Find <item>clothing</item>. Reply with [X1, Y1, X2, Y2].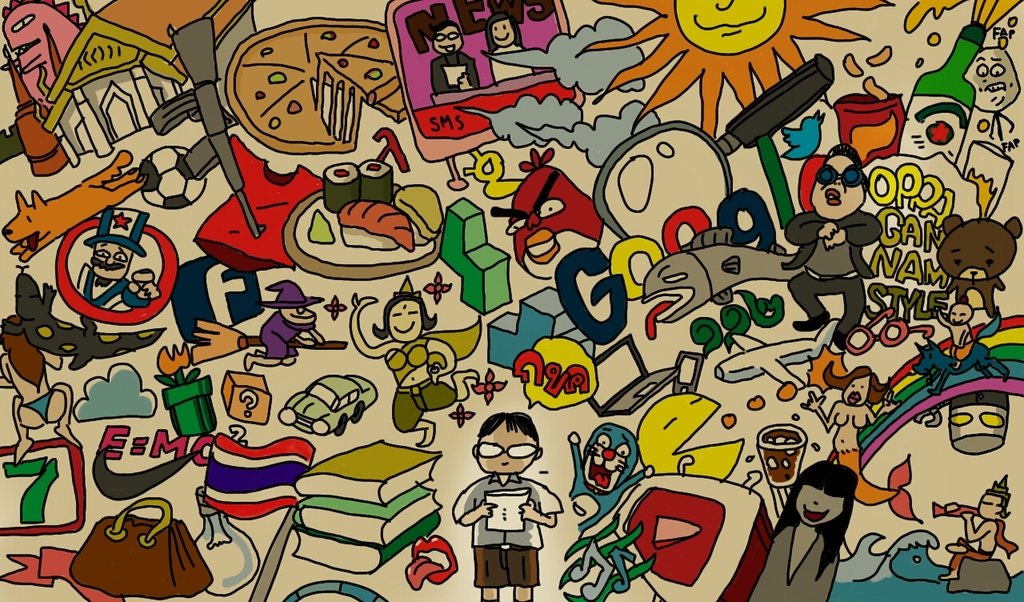
[748, 523, 835, 601].
